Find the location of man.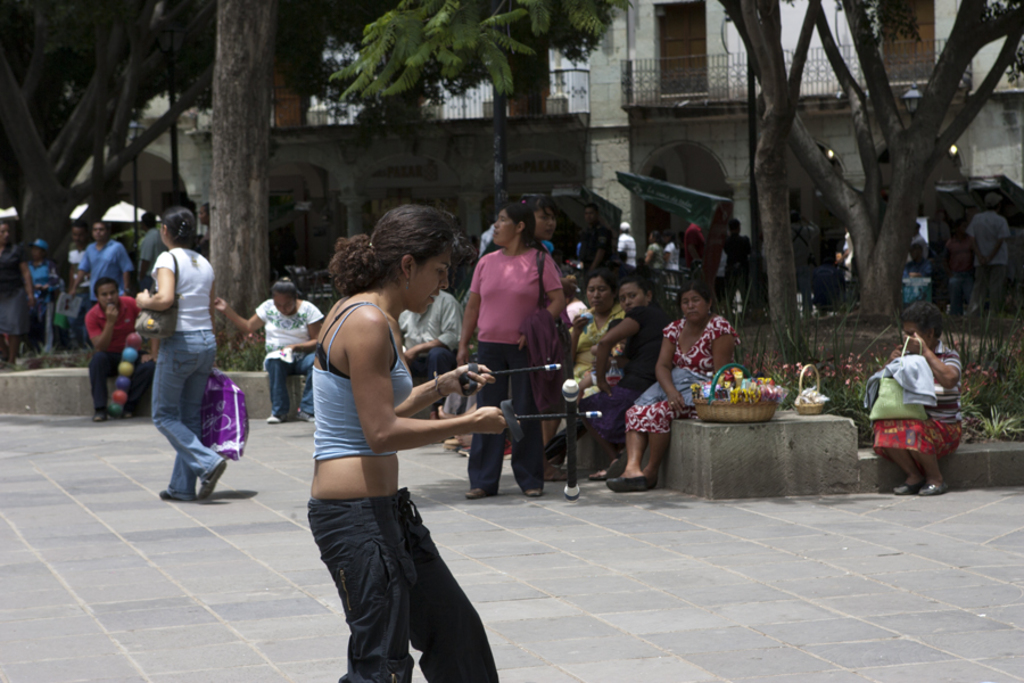
Location: Rect(579, 204, 614, 283).
